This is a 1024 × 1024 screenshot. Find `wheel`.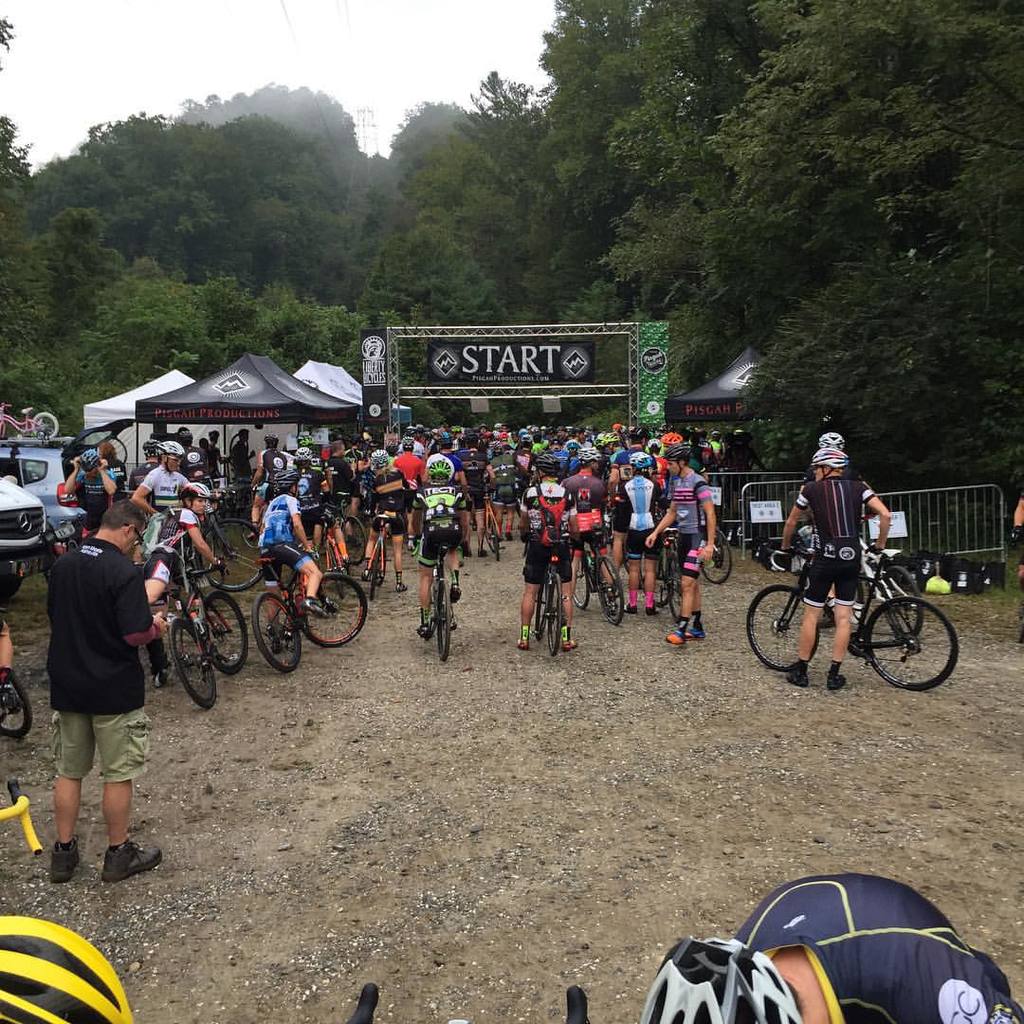
Bounding box: pyautogui.locateOnScreen(544, 571, 565, 661).
